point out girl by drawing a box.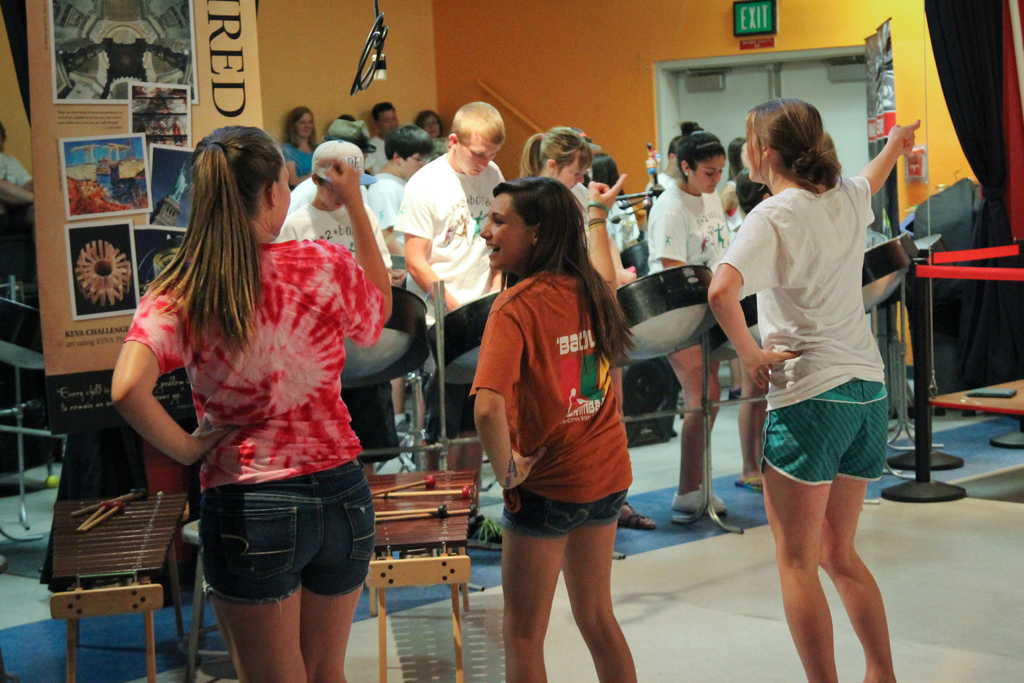
109/126/391/682.
